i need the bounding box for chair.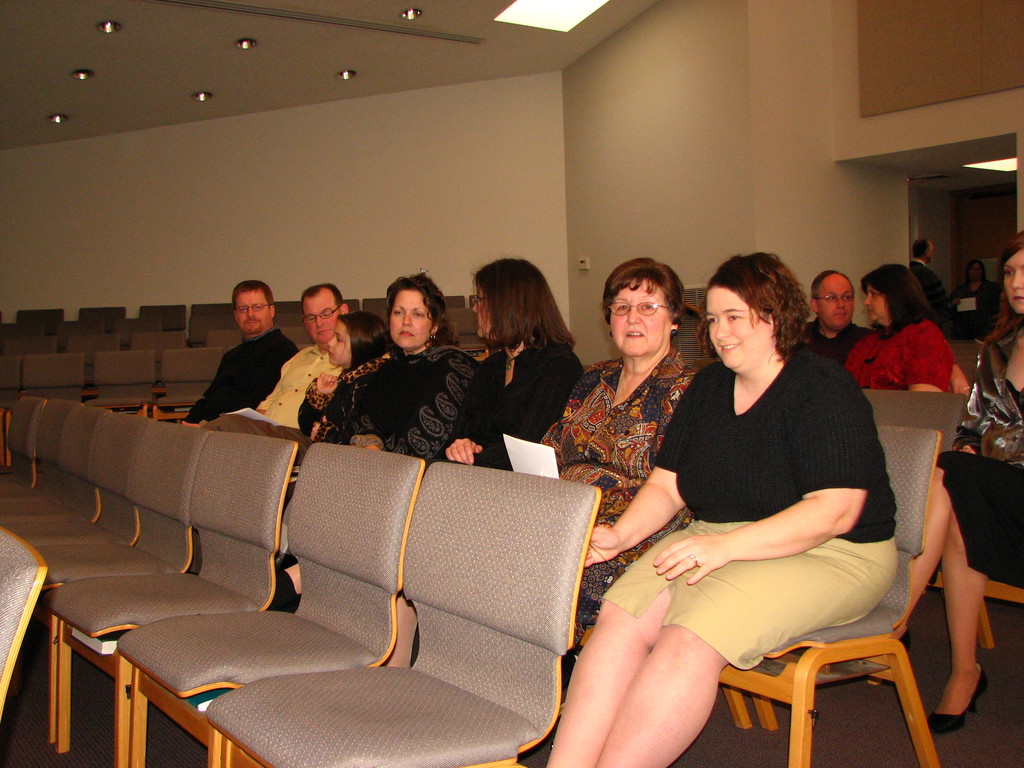
Here it is: 856,385,968,465.
